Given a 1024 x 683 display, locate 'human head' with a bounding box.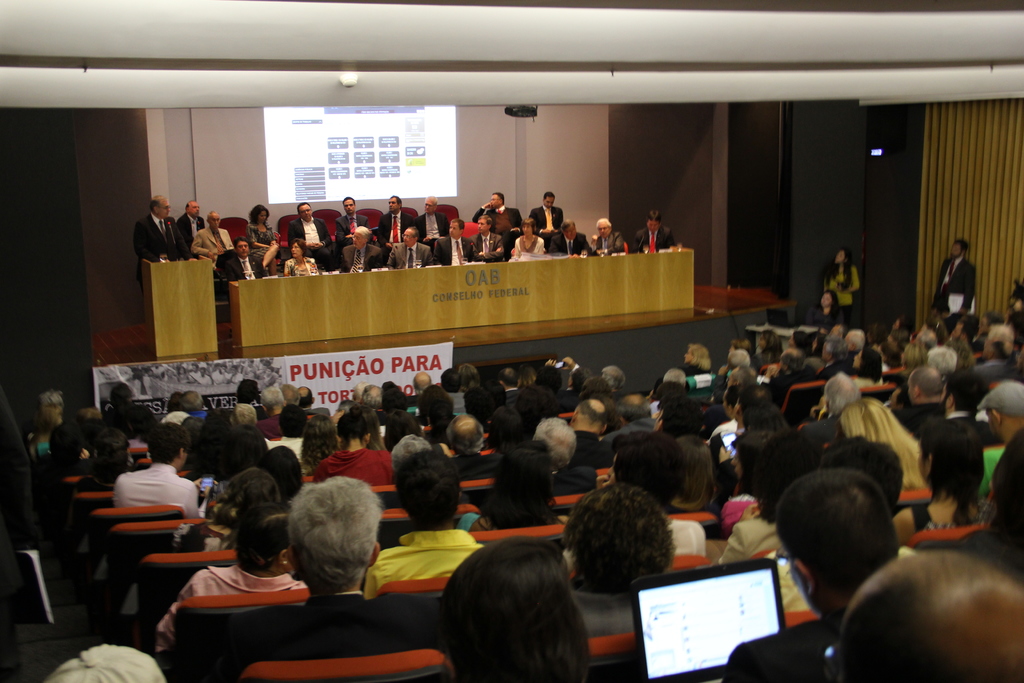
Located: x1=522 y1=222 x2=534 y2=238.
